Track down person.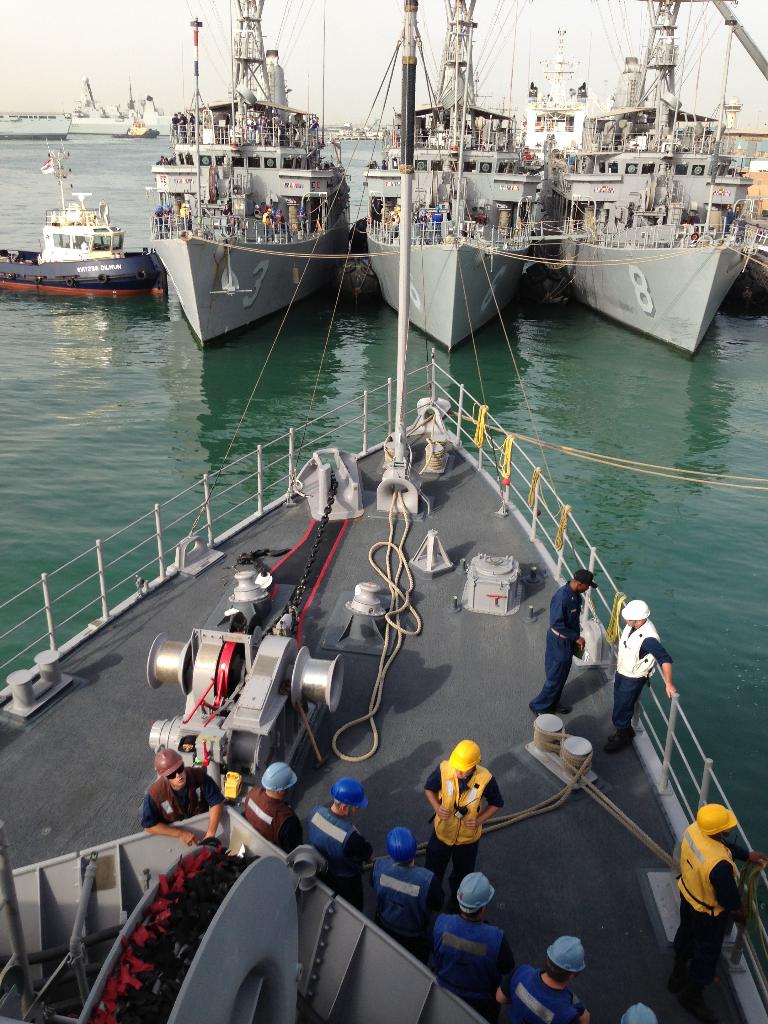
Tracked to x1=156, y1=154, x2=164, y2=163.
